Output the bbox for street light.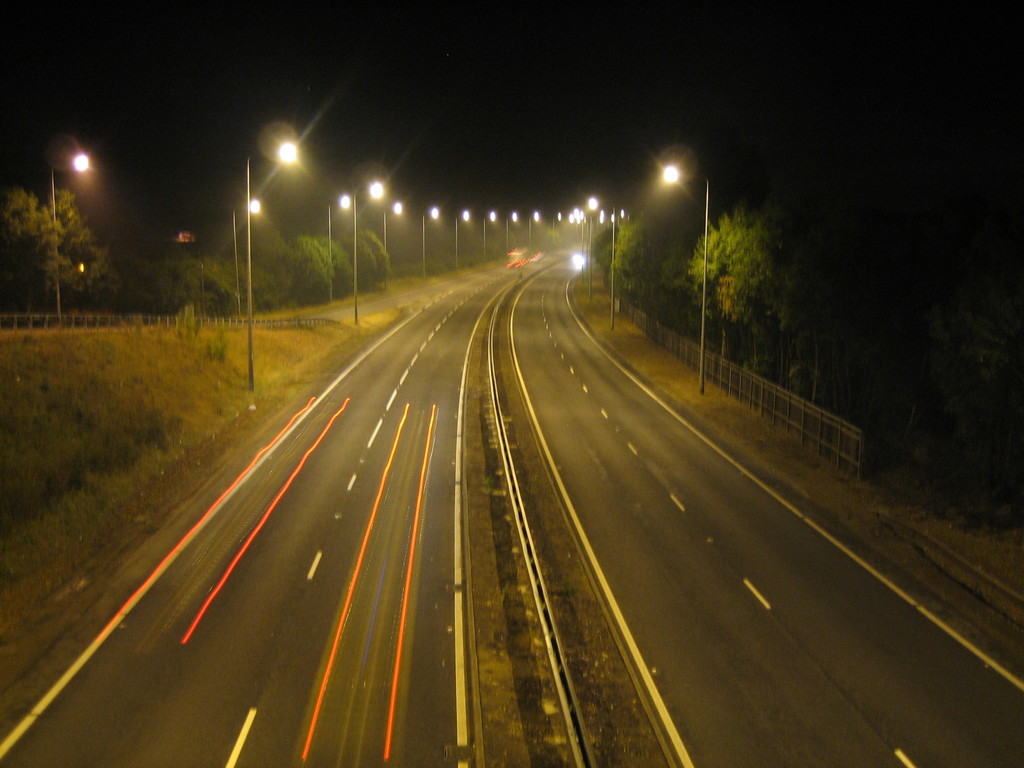
{"x1": 525, "y1": 207, "x2": 537, "y2": 249}.
